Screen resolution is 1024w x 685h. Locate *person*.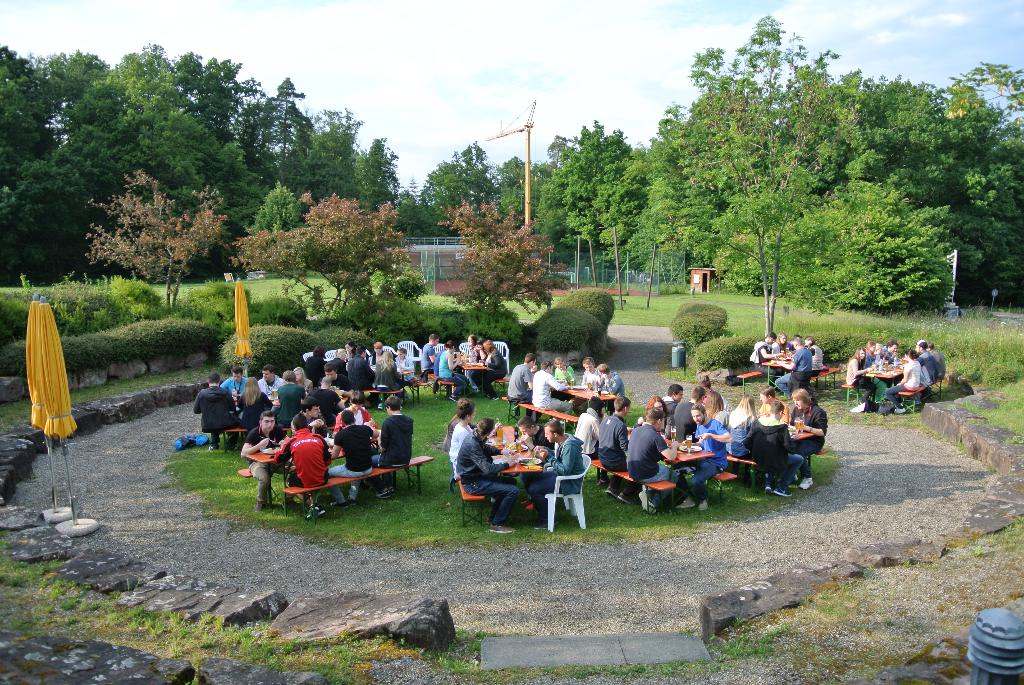
crop(430, 345, 472, 382).
